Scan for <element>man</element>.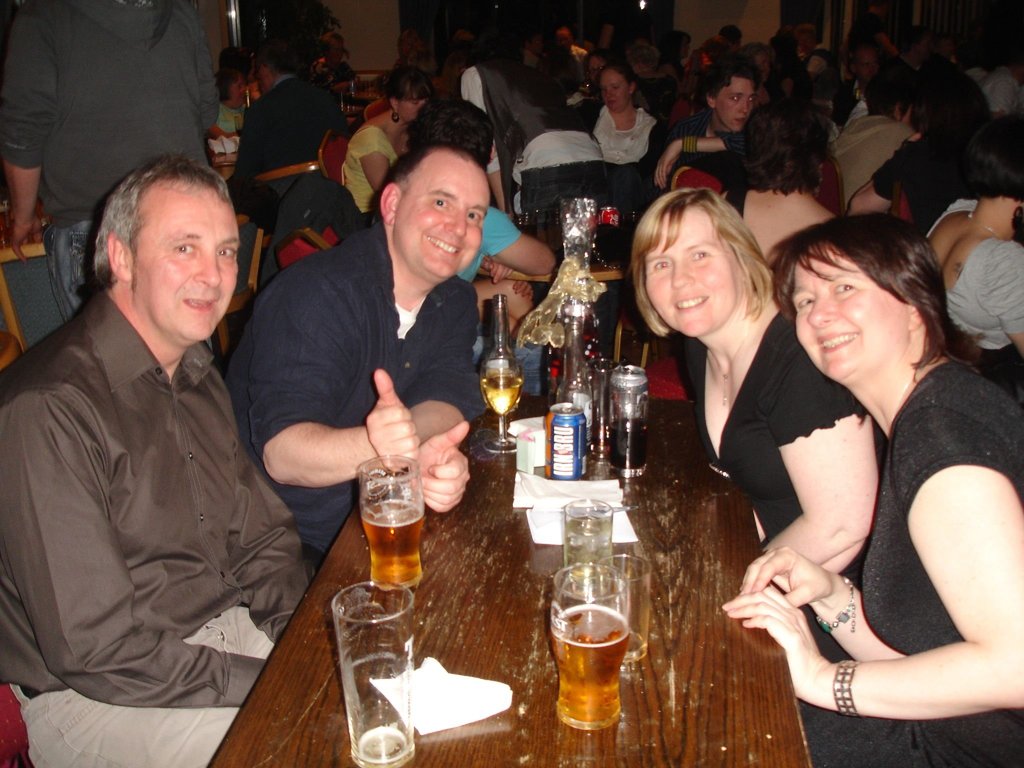
Scan result: [left=221, top=143, right=490, bottom=563].
